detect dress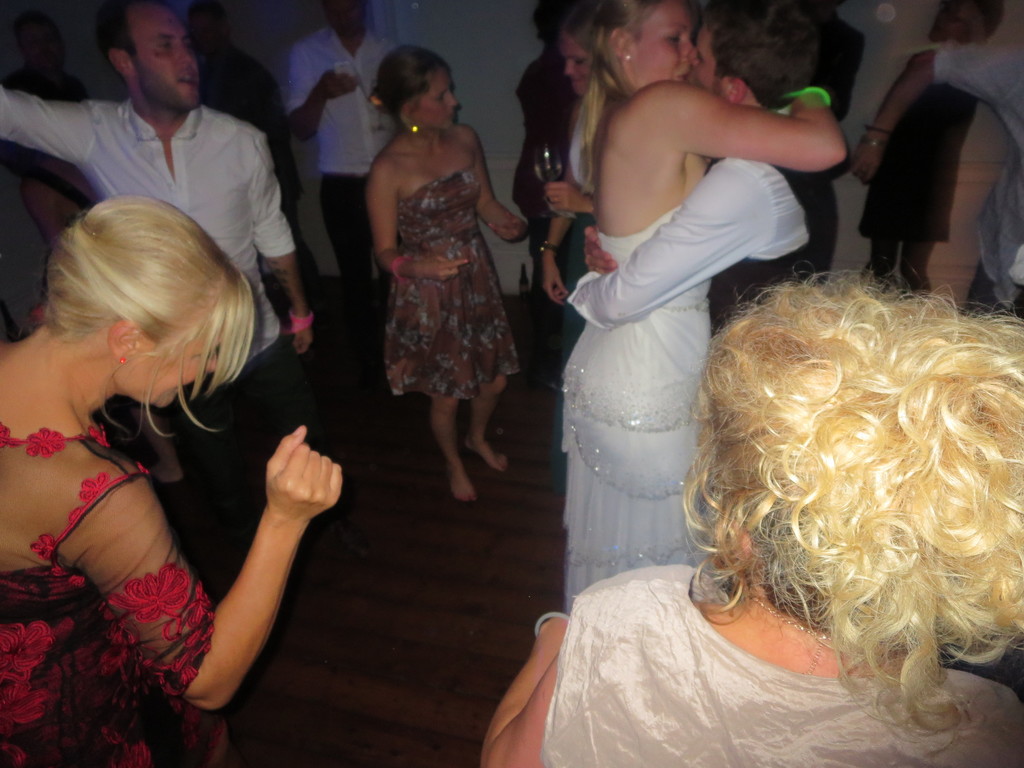
[0, 421, 245, 767]
